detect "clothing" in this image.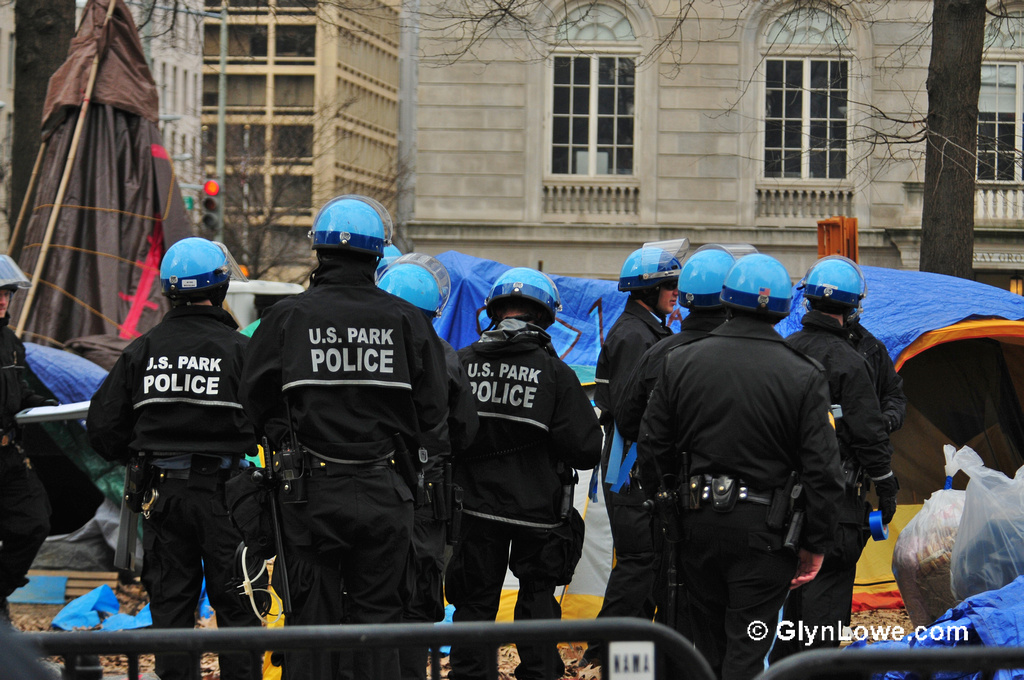
Detection: 86, 302, 262, 679.
